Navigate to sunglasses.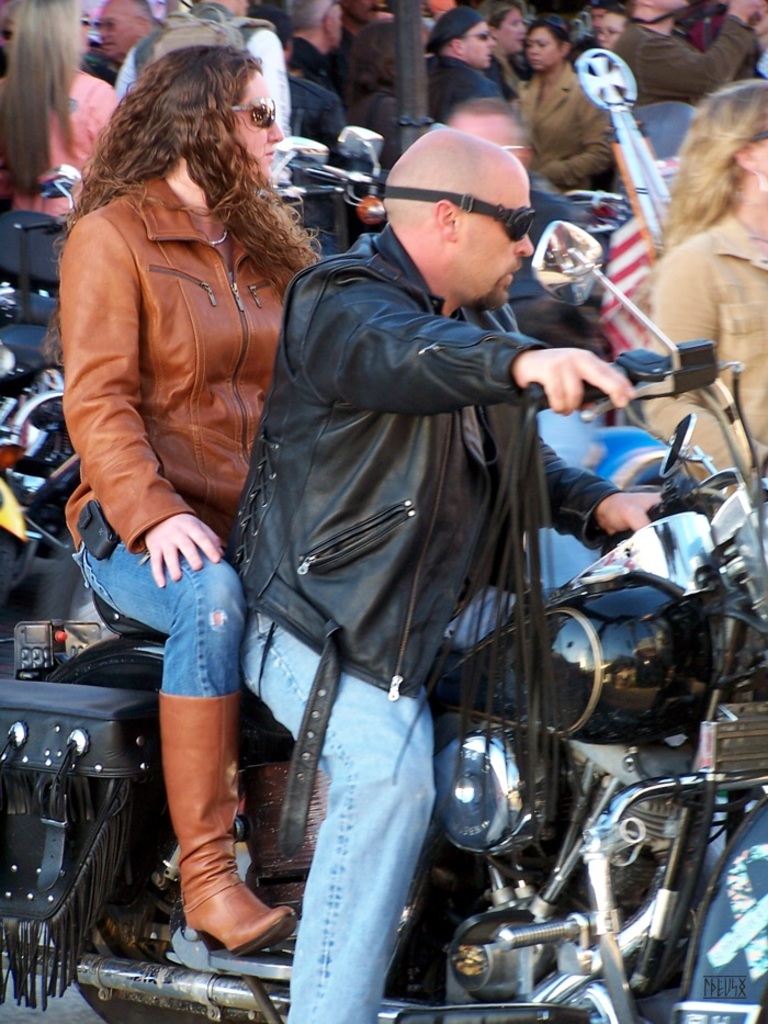
Navigation target: l=234, t=97, r=276, b=131.
